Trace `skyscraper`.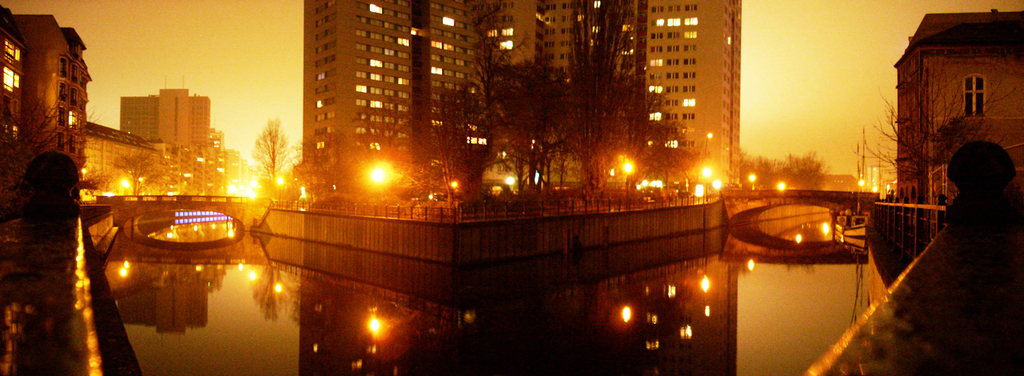
Traced to [279,17,621,207].
